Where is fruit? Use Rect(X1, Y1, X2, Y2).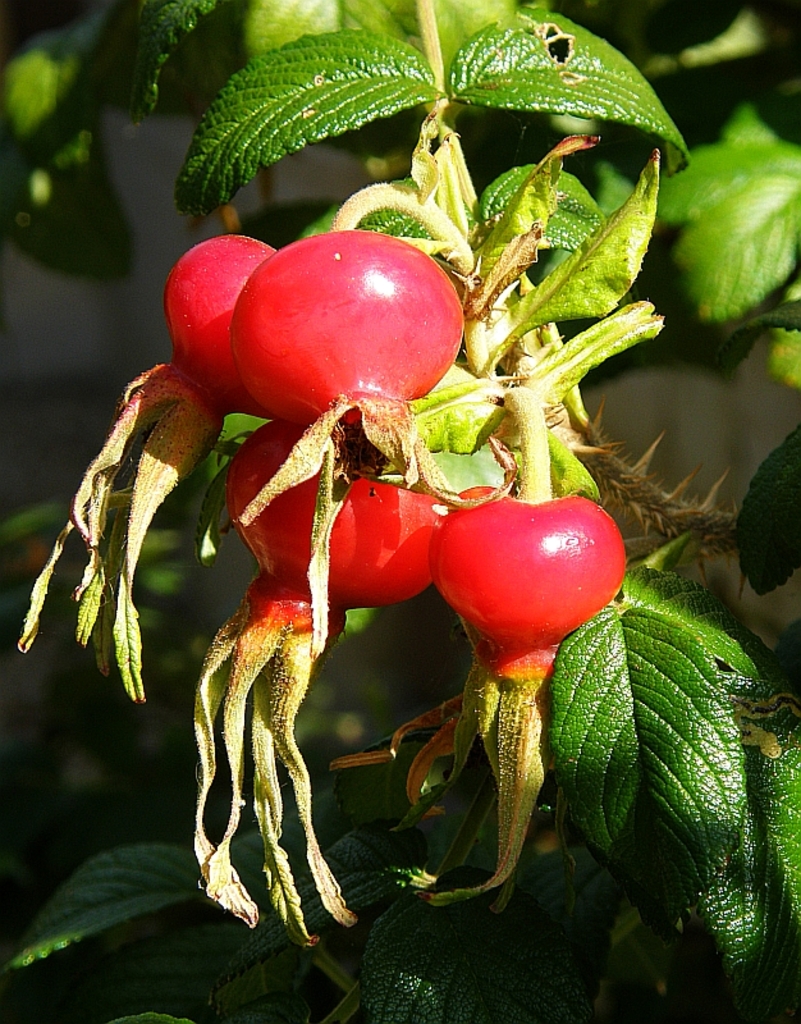
Rect(223, 417, 443, 636).
